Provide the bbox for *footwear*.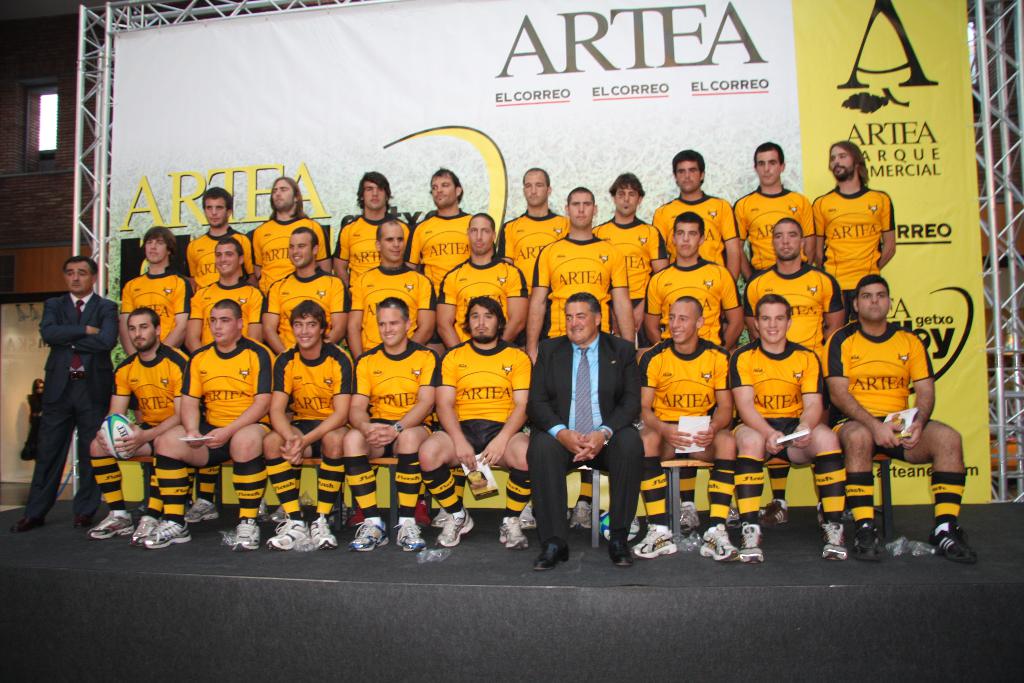
locate(10, 513, 36, 529).
